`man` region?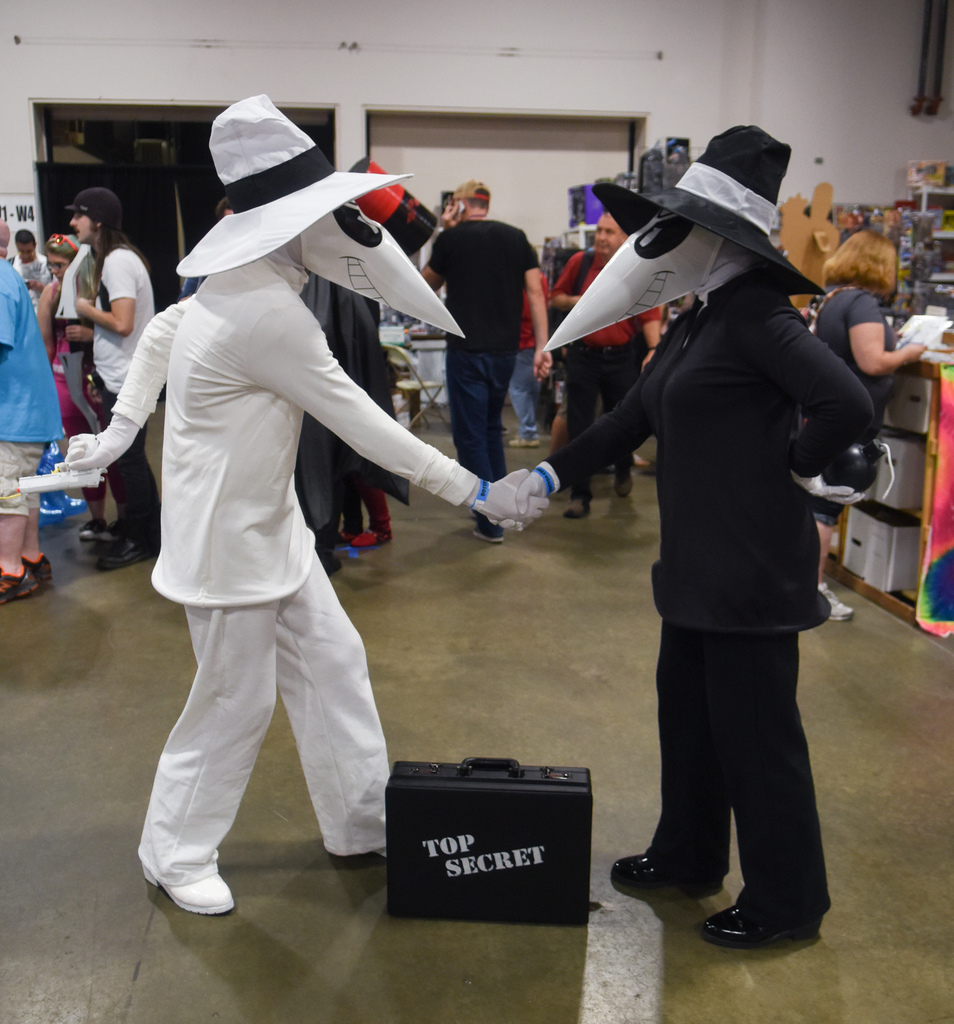
106,110,453,954
